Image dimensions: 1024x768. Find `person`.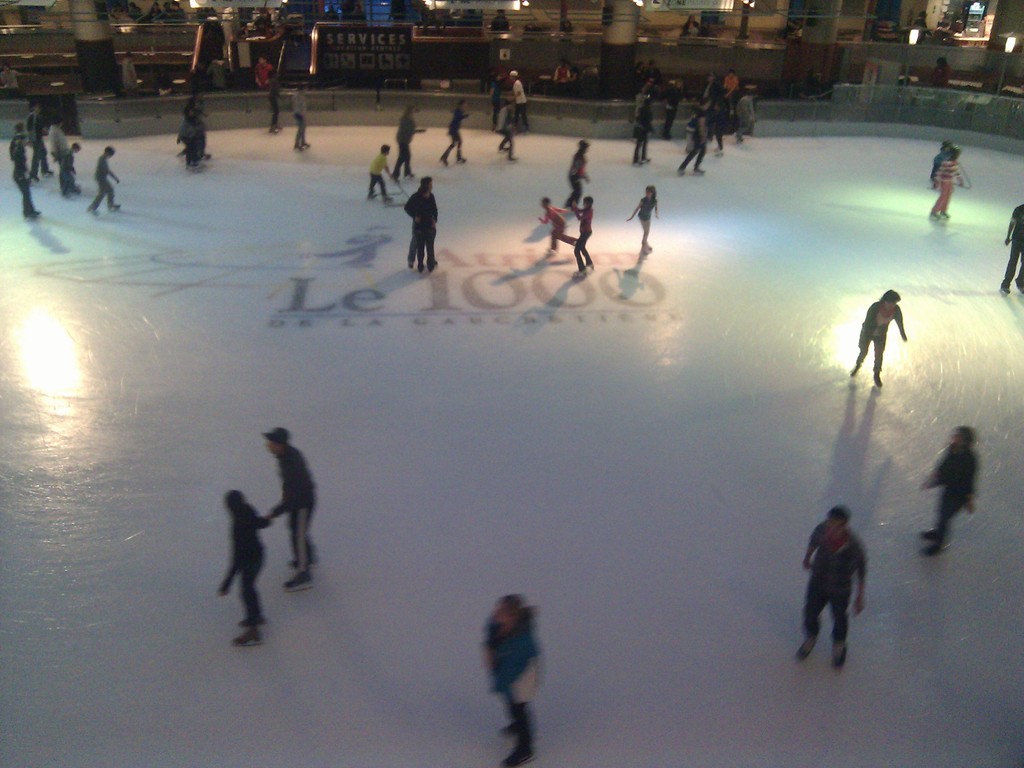
367,138,397,205.
